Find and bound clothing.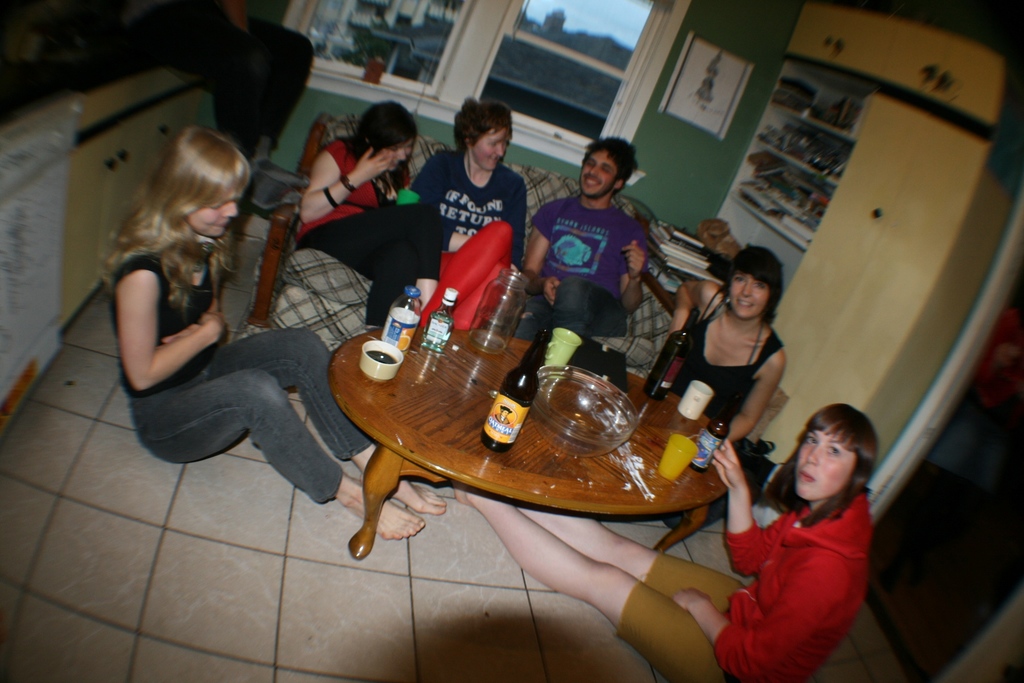
Bound: bbox=(404, 135, 548, 266).
